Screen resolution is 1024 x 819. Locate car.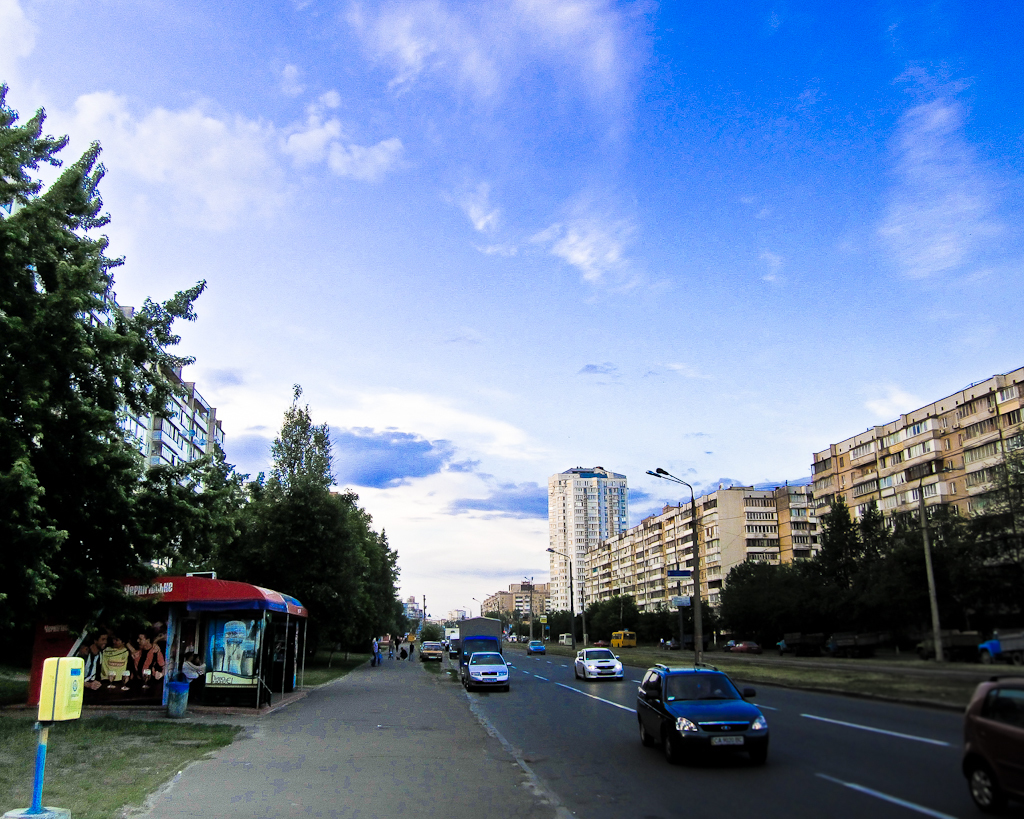
(left=528, top=637, right=545, bottom=654).
